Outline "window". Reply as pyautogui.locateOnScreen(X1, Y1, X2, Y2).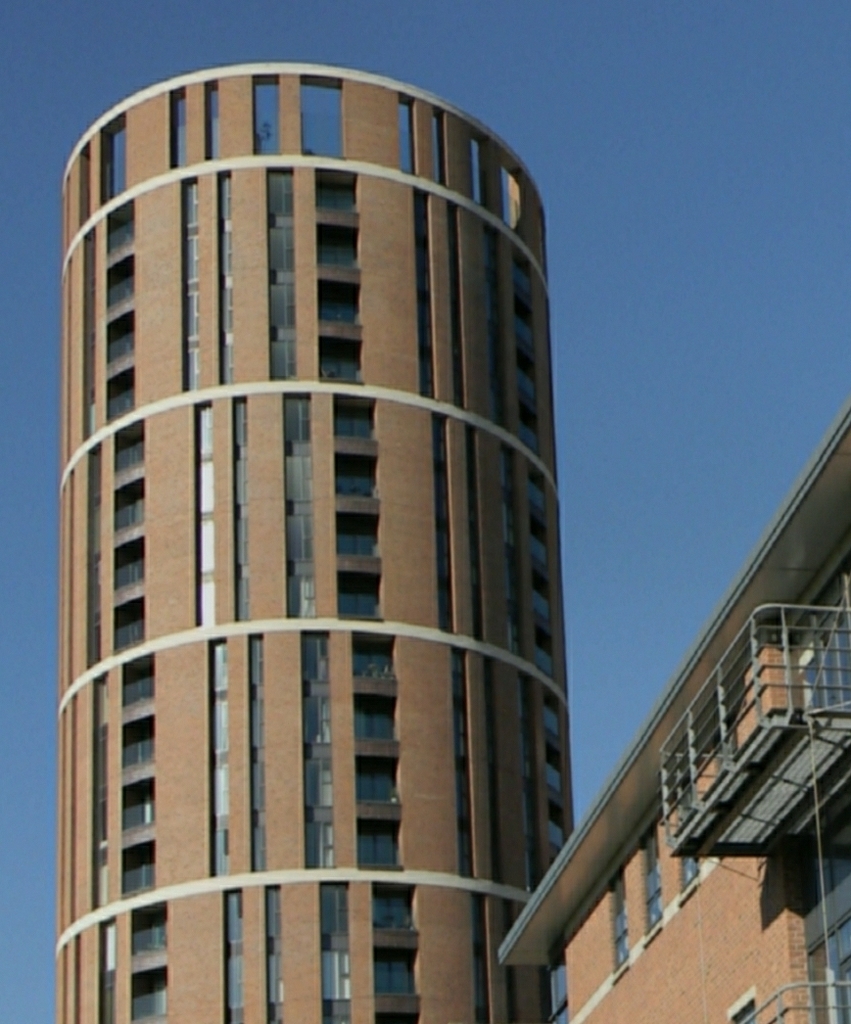
pyautogui.locateOnScreen(610, 880, 628, 973).
